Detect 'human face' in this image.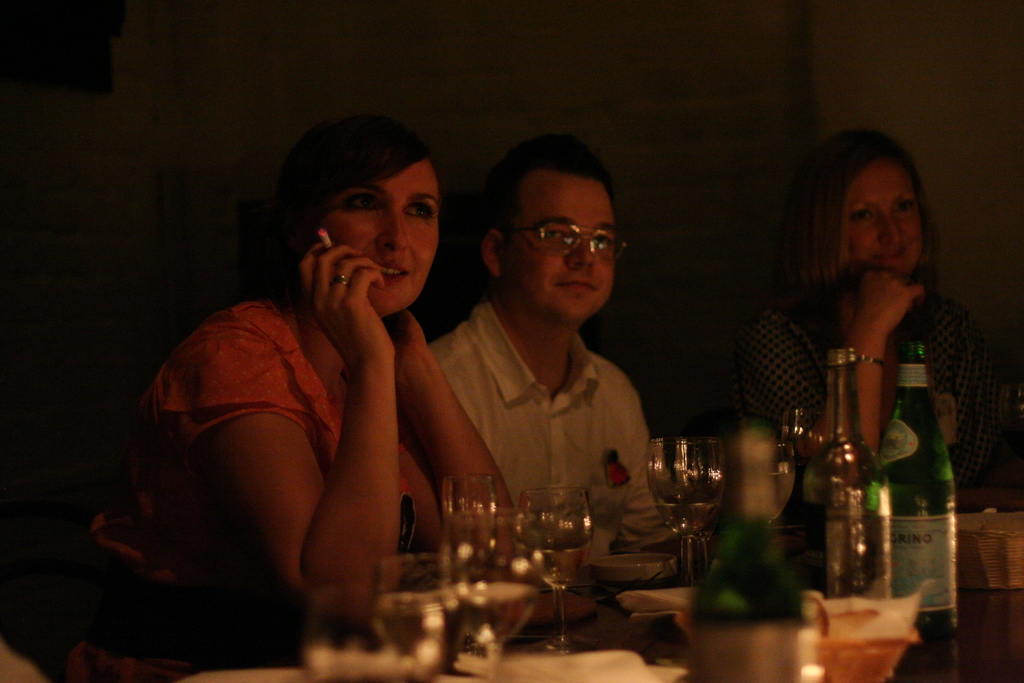
Detection: 313:151:440:313.
